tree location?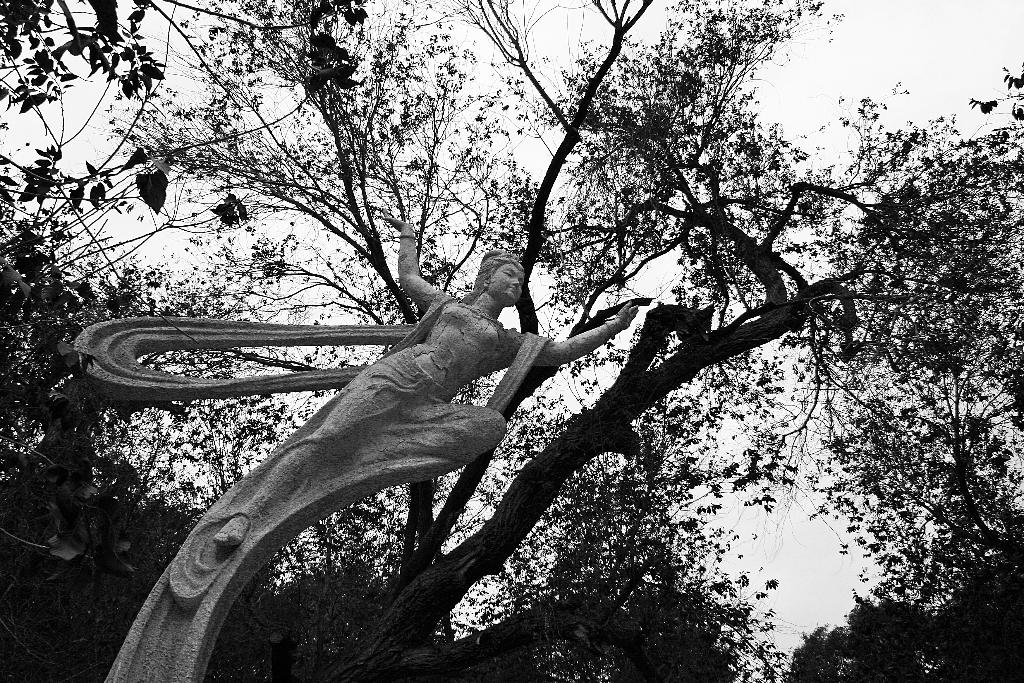
rect(801, 565, 1023, 677)
